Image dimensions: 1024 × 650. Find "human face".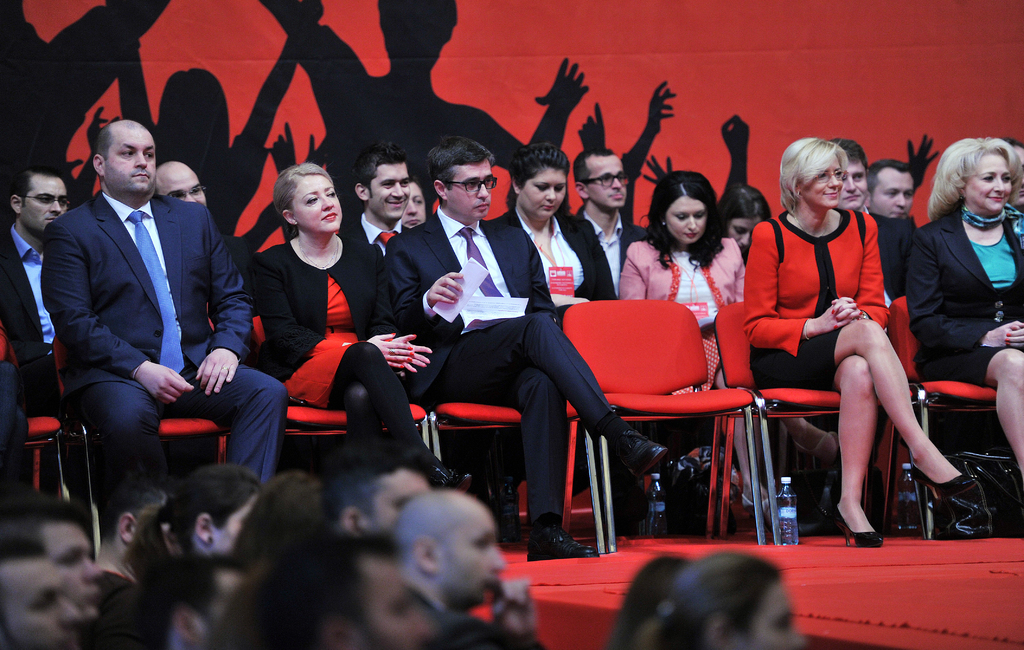
{"x1": 746, "y1": 581, "x2": 800, "y2": 649}.
